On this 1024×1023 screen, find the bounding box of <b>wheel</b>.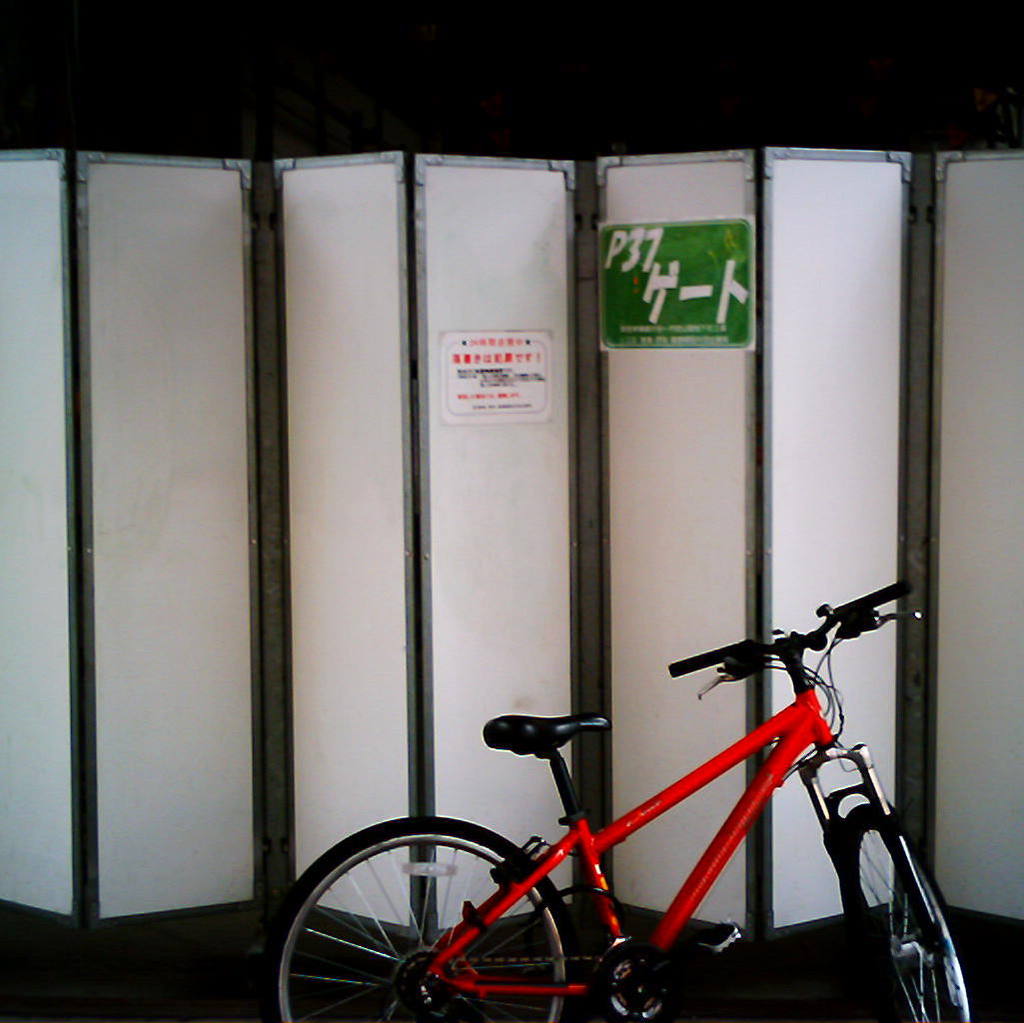
Bounding box: <bbox>832, 808, 975, 1022</bbox>.
